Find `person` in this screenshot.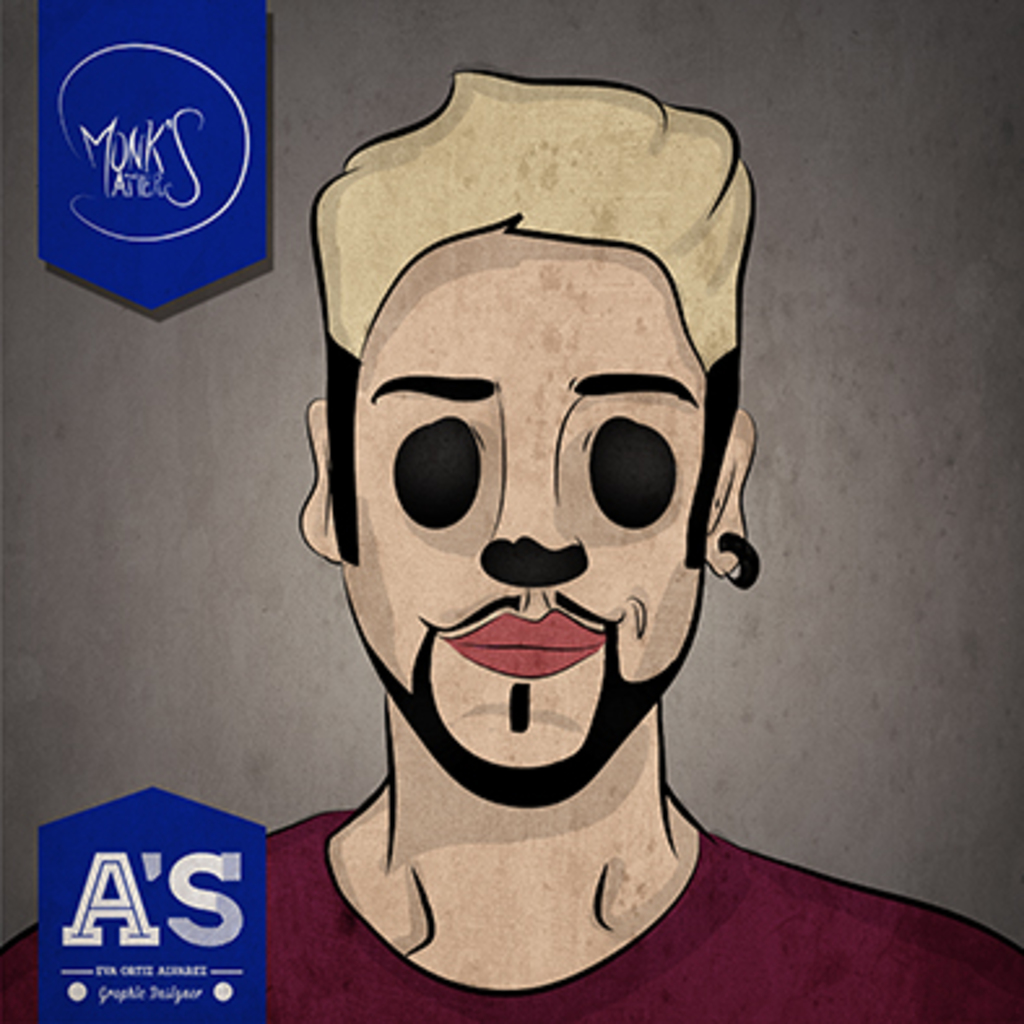
The bounding box for `person` is Rect(0, 65, 1011, 1021).
